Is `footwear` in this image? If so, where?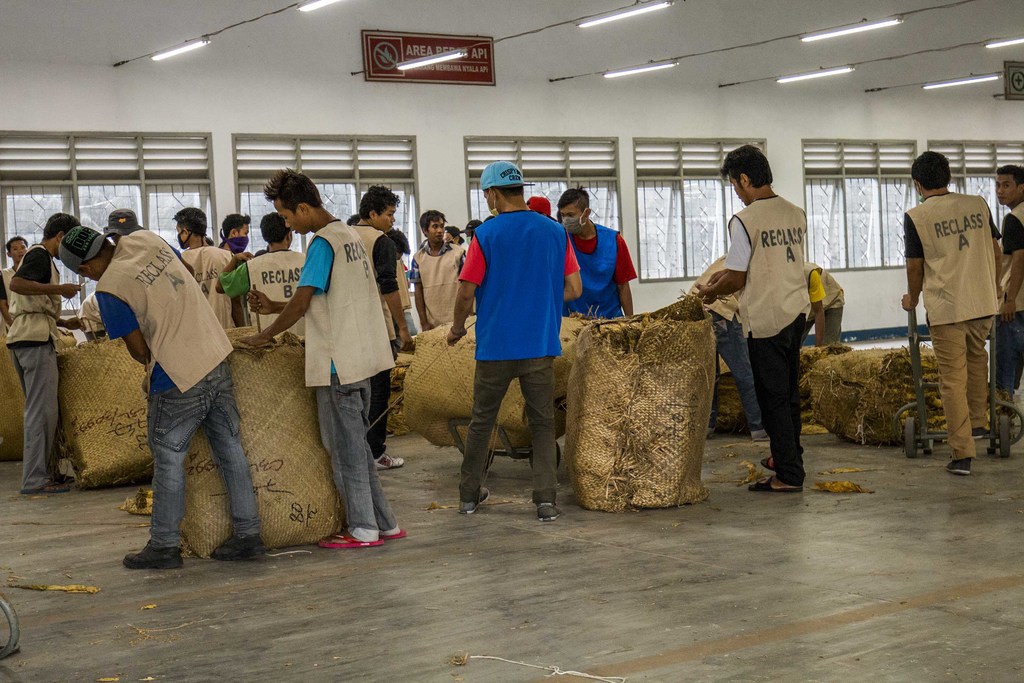
Yes, at region(207, 537, 268, 557).
